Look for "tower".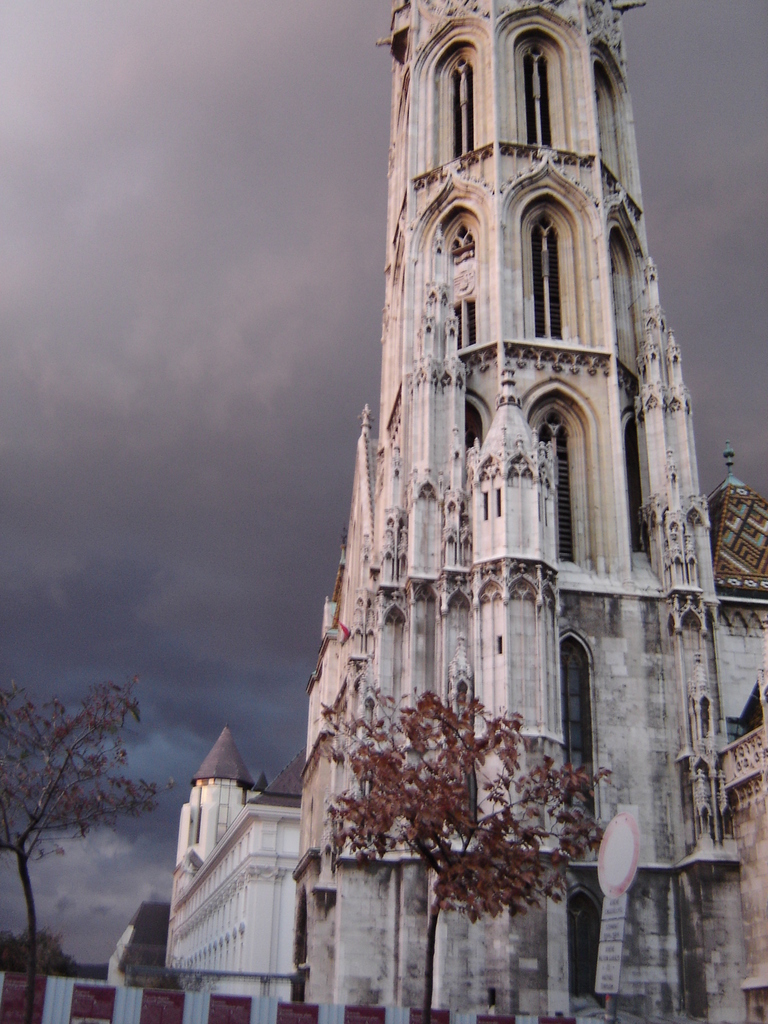
Found: left=344, top=0, right=704, bottom=708.
